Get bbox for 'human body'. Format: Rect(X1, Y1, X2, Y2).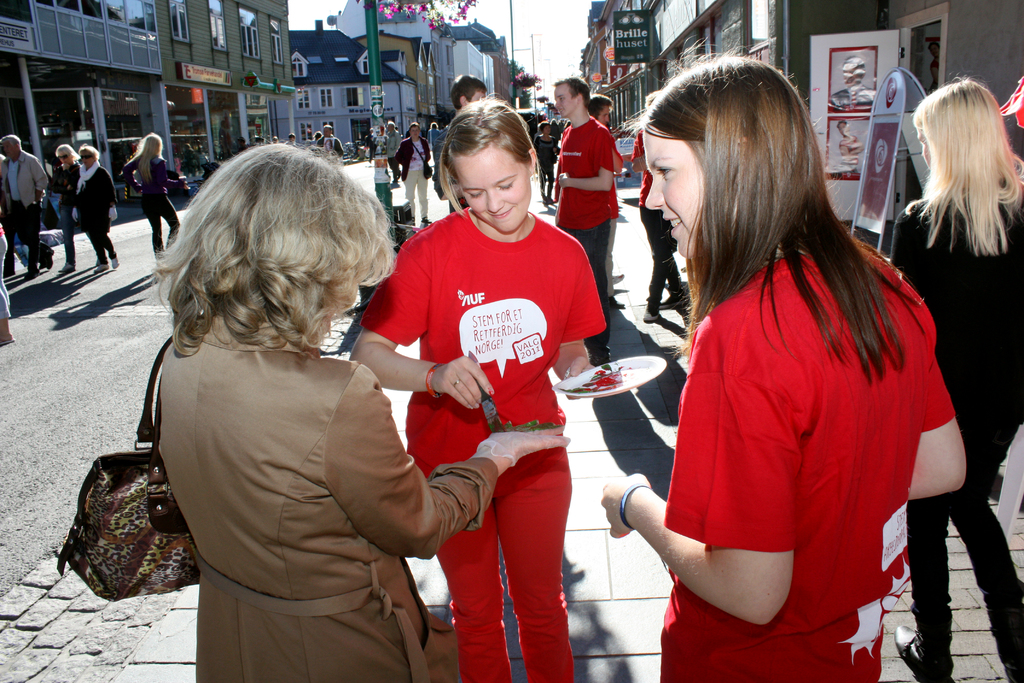
Rect(638, 136, 685, 332).
